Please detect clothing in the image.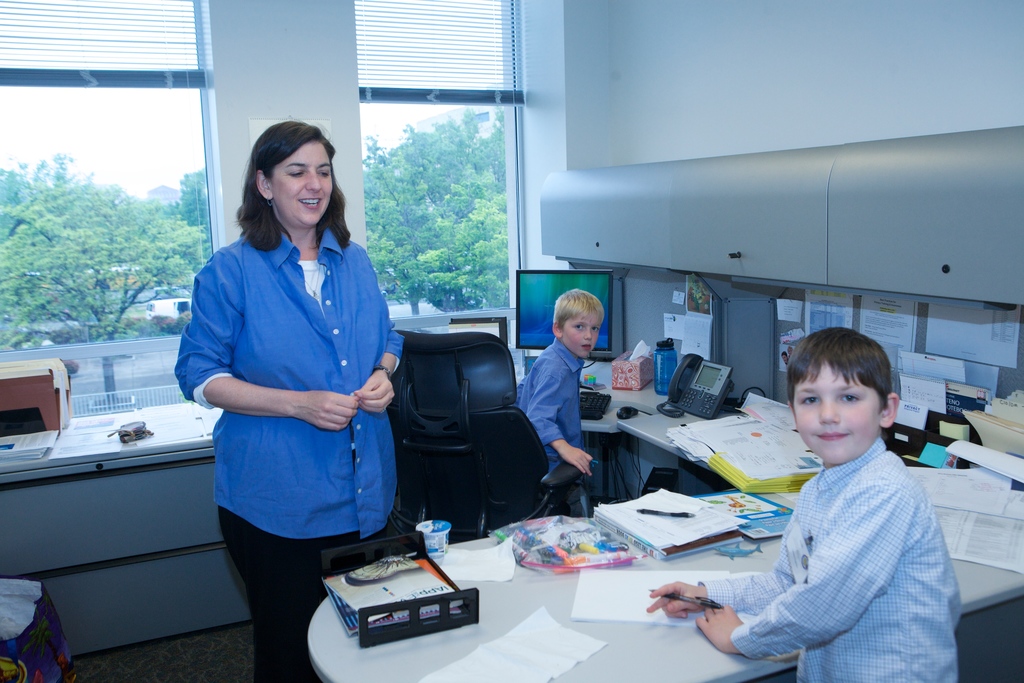
bbox=(179, 222, 404, 682).
